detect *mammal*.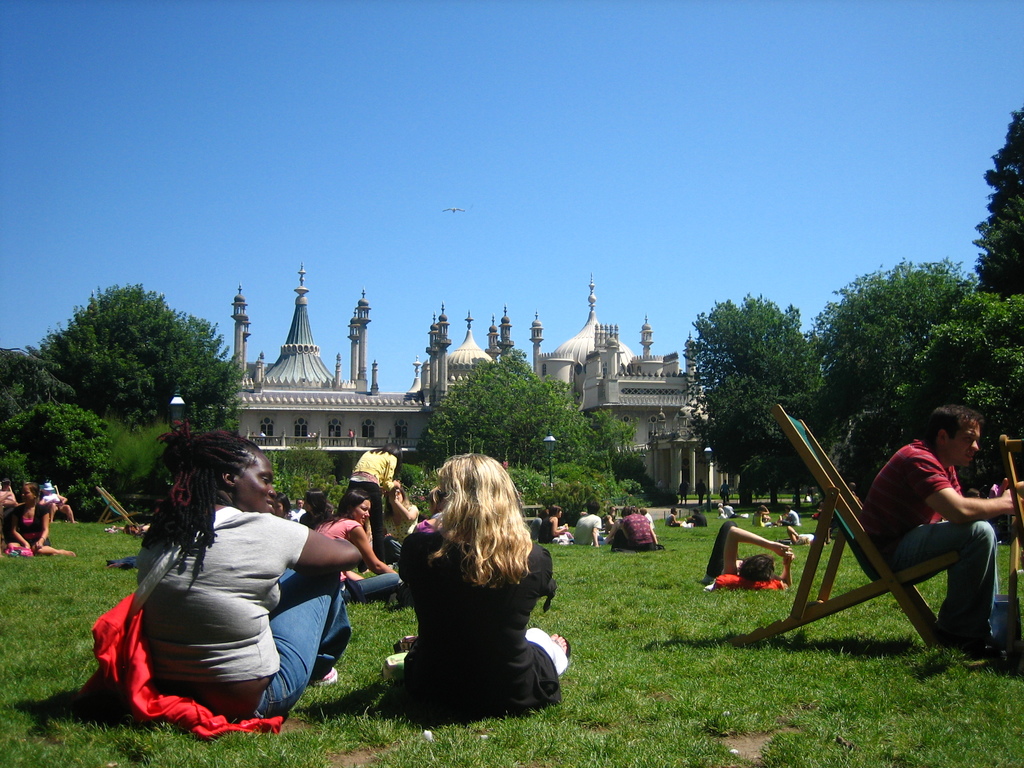
Detected at [307, 433, 308, 437].
